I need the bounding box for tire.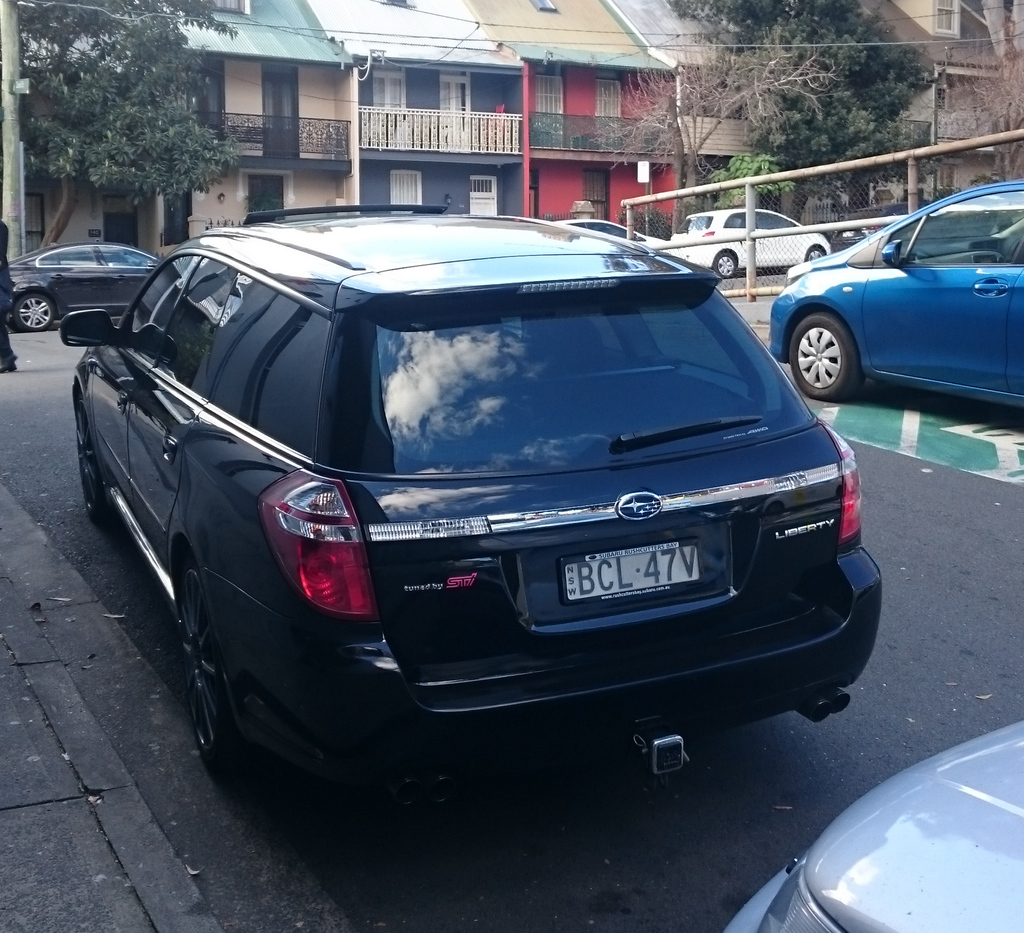
Here it is: <region>783, 316, 867, 403</region>.
